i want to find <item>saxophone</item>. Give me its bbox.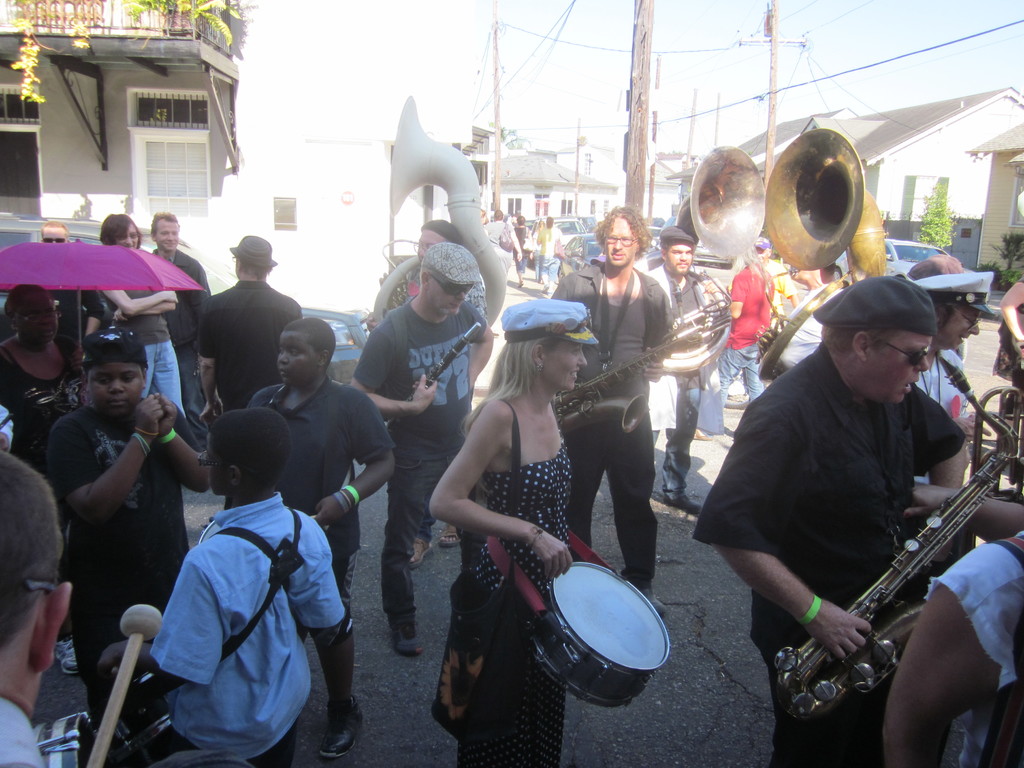
bbox=[771, 353, 1019, 730].
